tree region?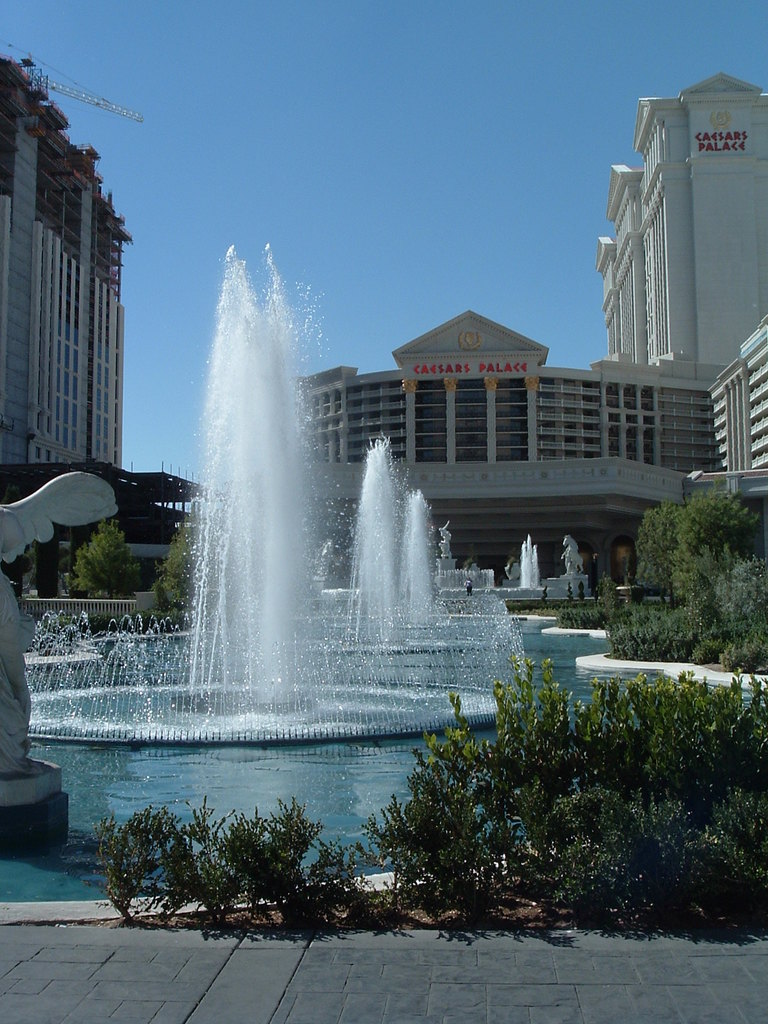
[65, 520, 143, 598]
